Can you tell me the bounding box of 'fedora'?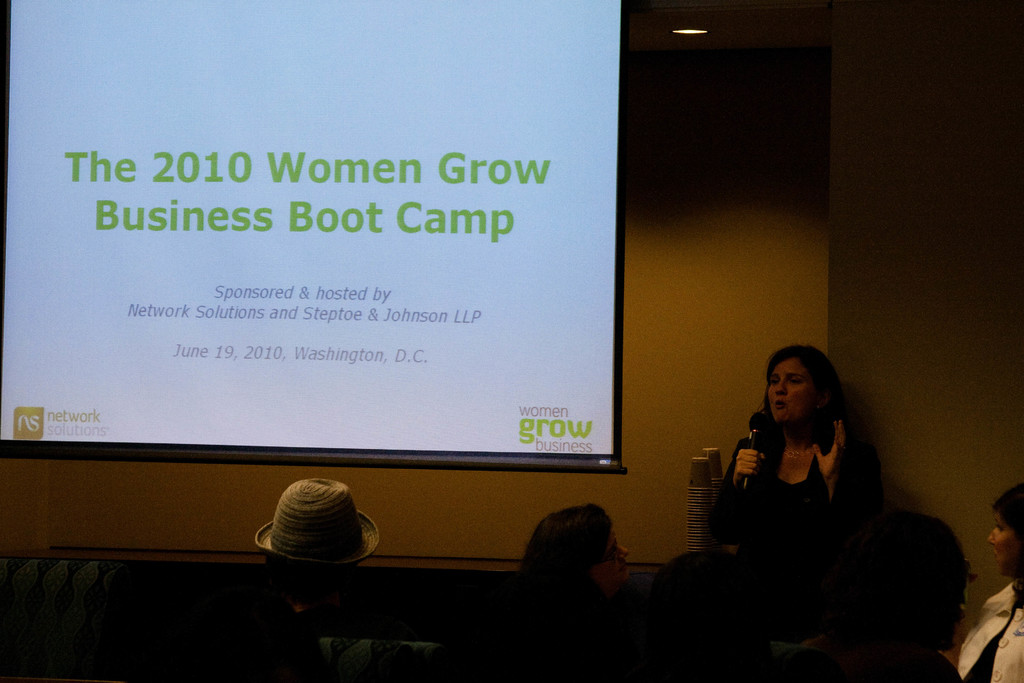
bbox=[253, 469, 384, 567].
